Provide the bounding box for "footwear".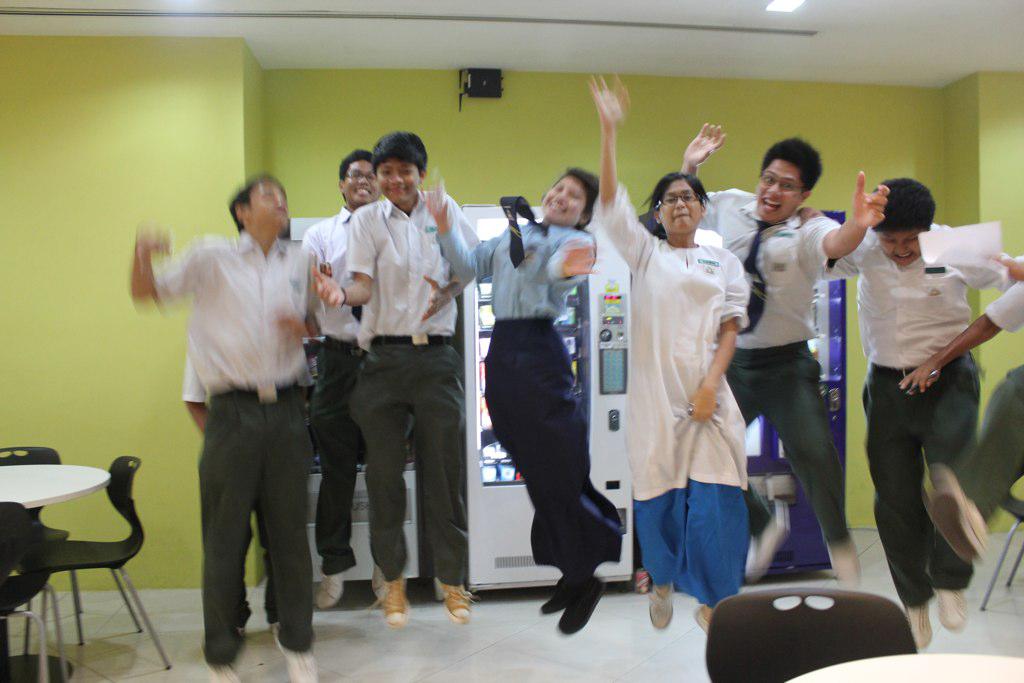
box(696, 606, 709, 629).
